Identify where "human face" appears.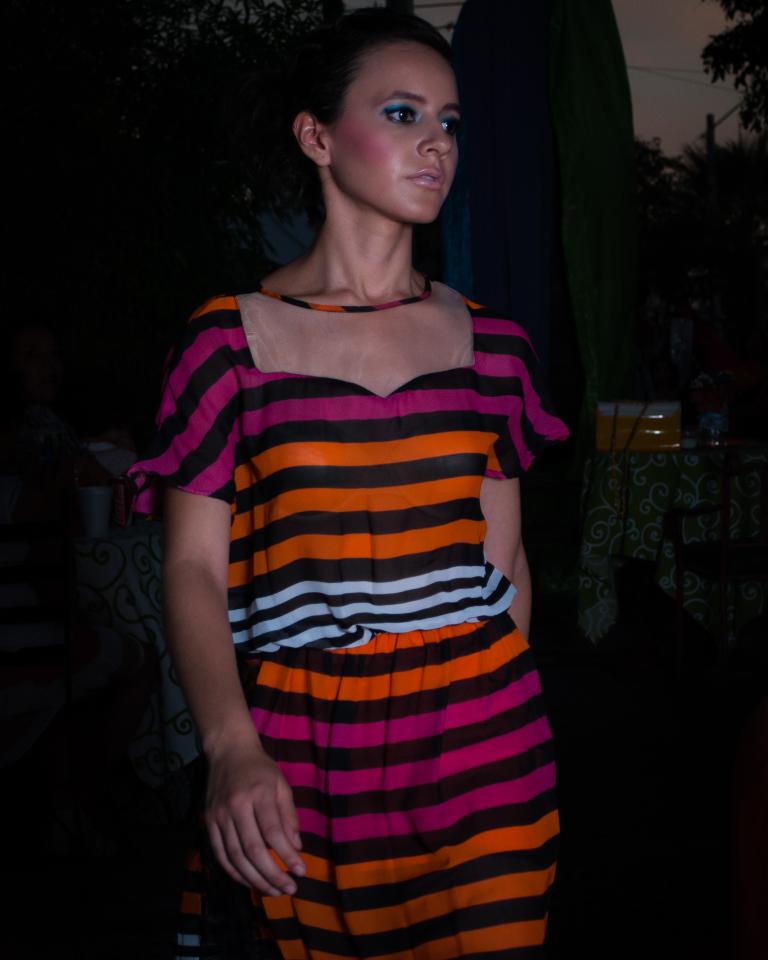
Appears at (332,46,464,224).
